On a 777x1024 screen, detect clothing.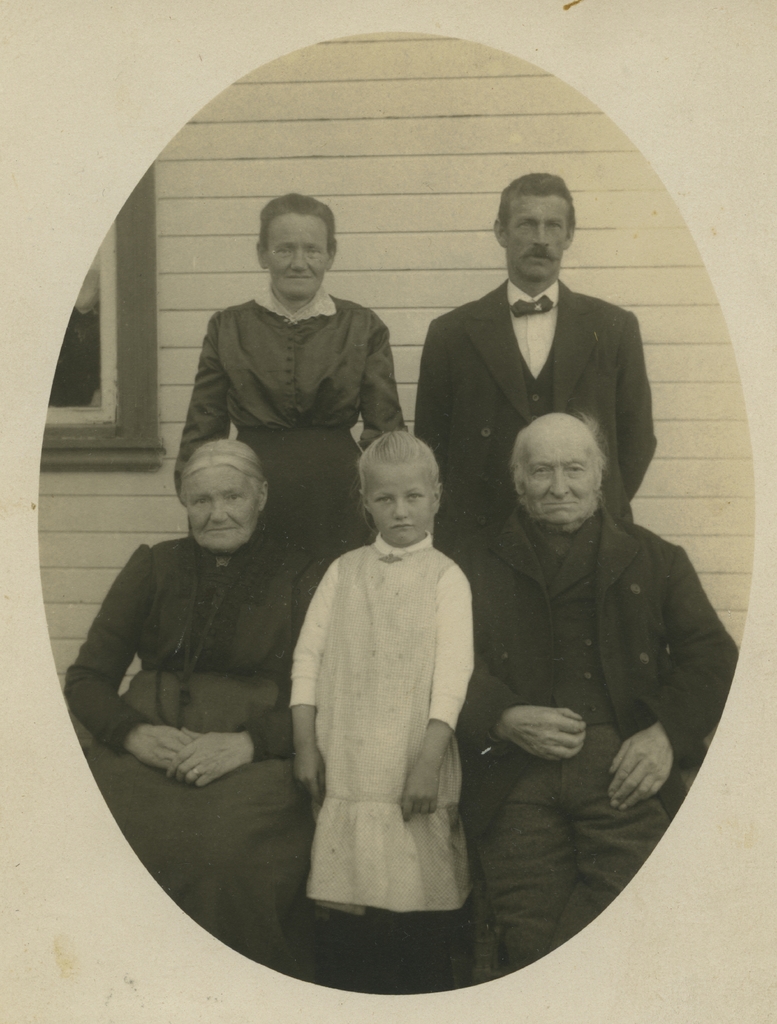
{"x1": 414, "y1": 269, "x2": 661, "y2": 573}.
